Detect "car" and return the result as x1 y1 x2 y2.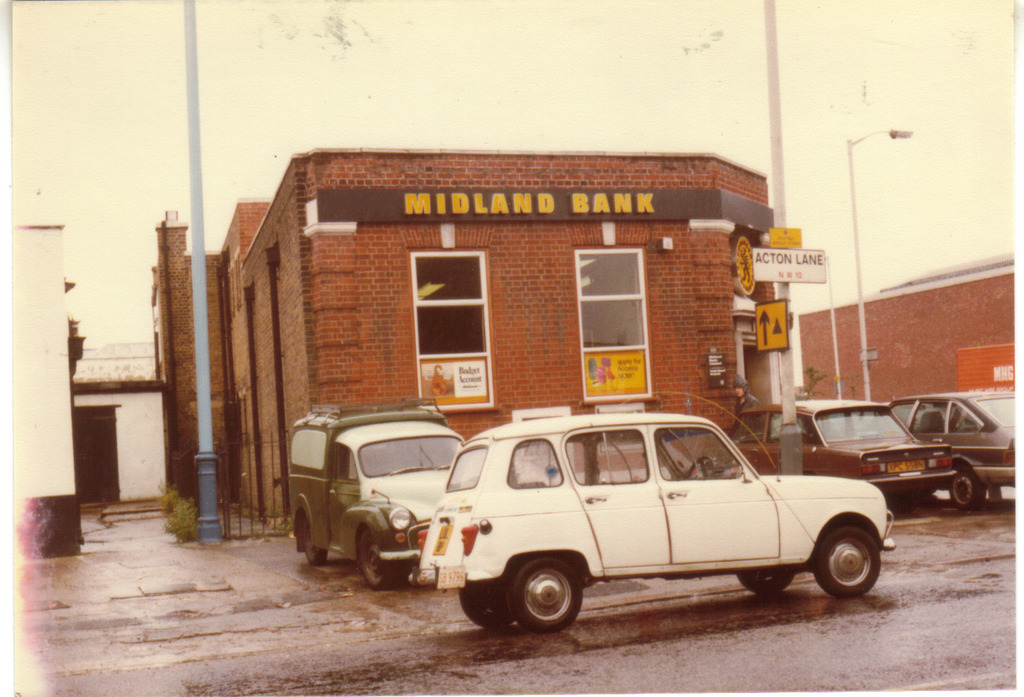
406 412 896 635.
